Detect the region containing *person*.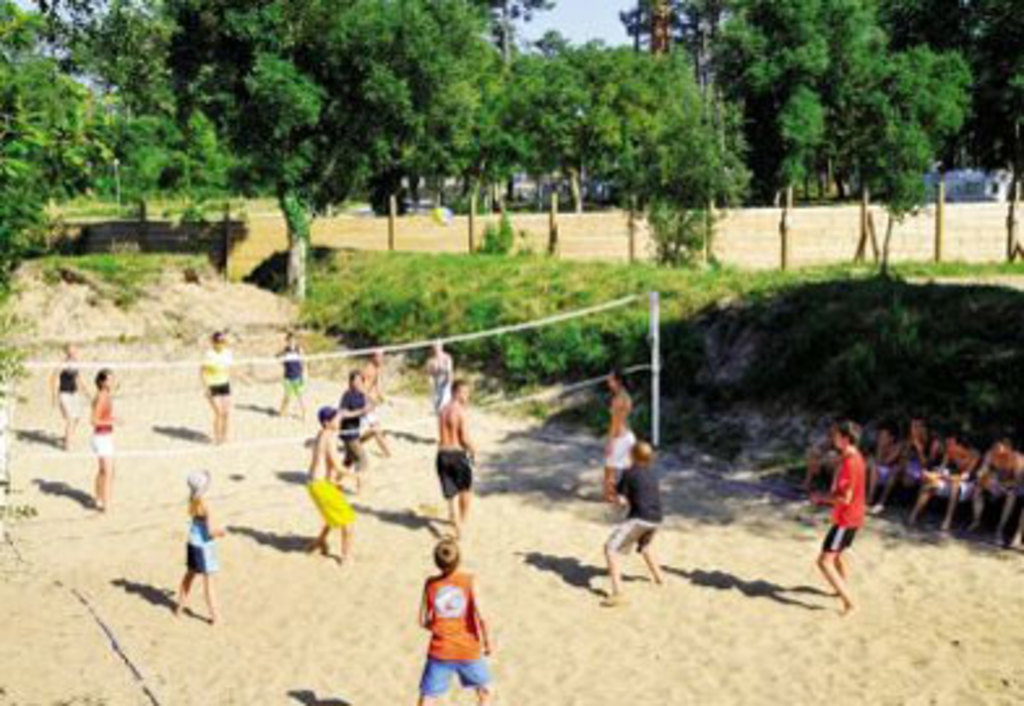
<box>294,406,360,584</box>.
